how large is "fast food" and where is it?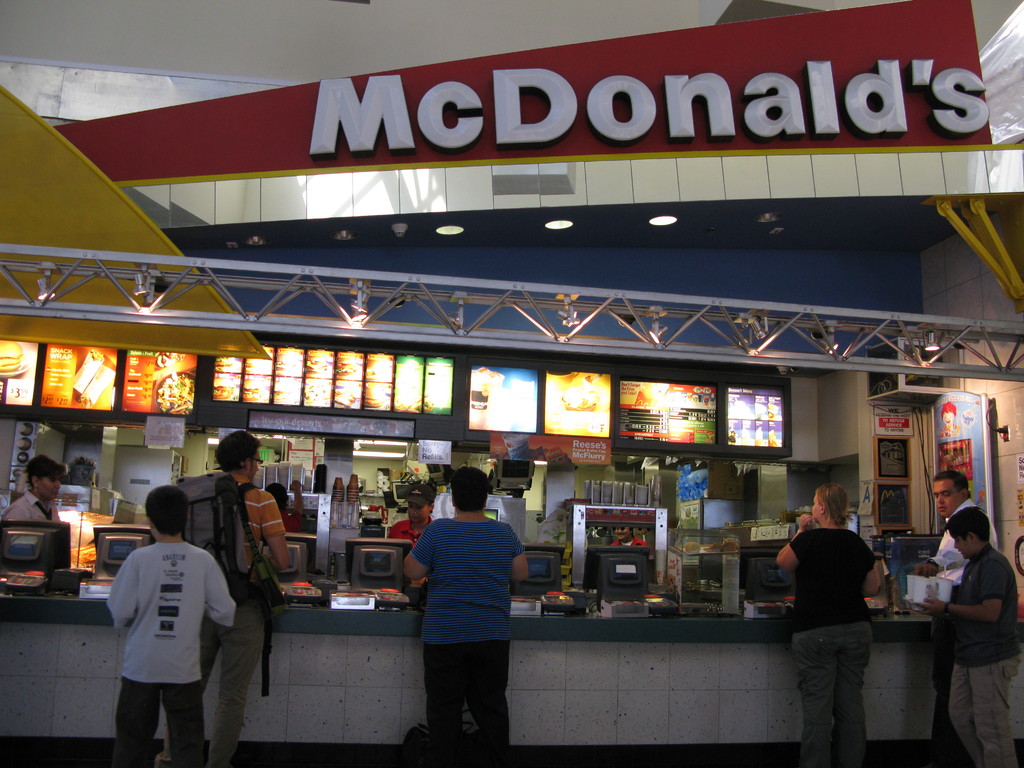
Bounding box: [x1=75, y1=344, x2=102, y2=385].
